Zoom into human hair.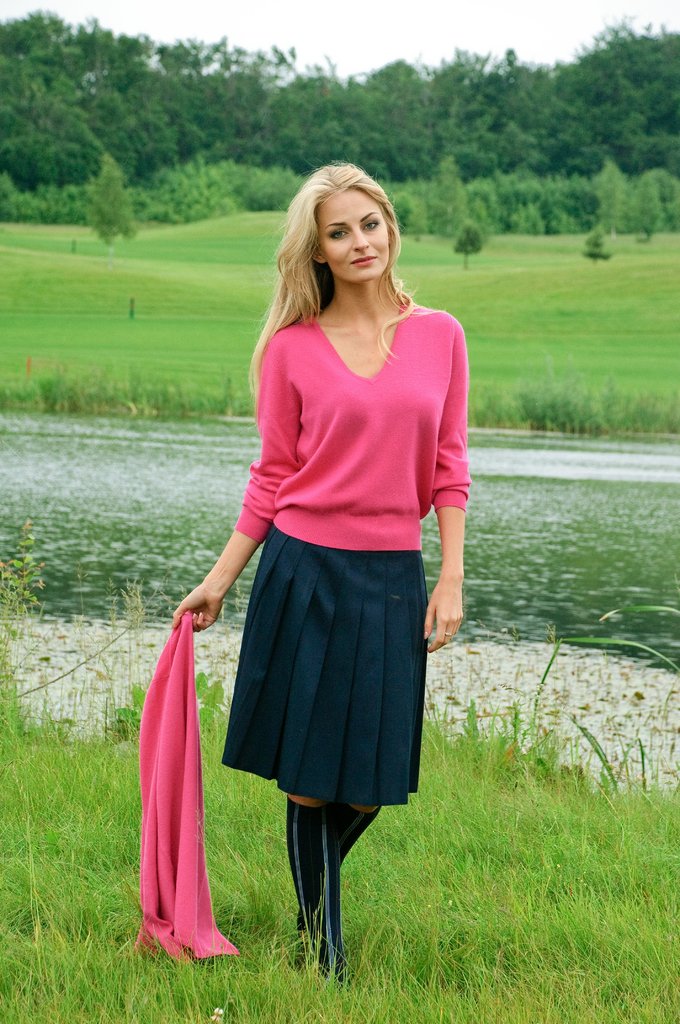
Zoom target: {"x1": 270, "y1": 159, "x2": 416, "y2": 336}.
